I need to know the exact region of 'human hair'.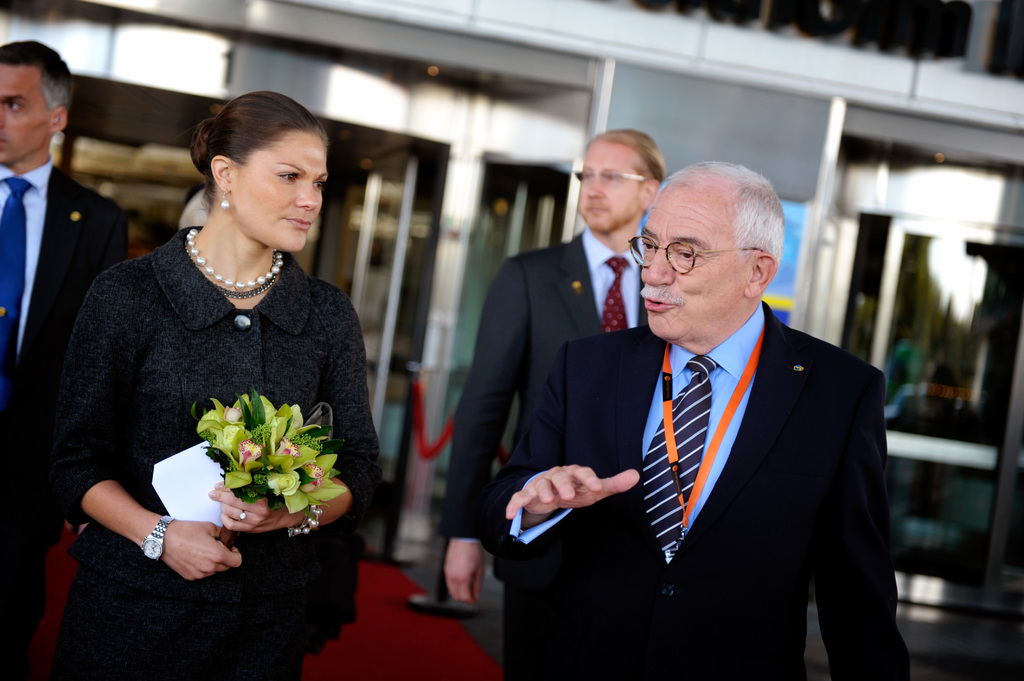
Region: region(589, 126, 660, 182).
